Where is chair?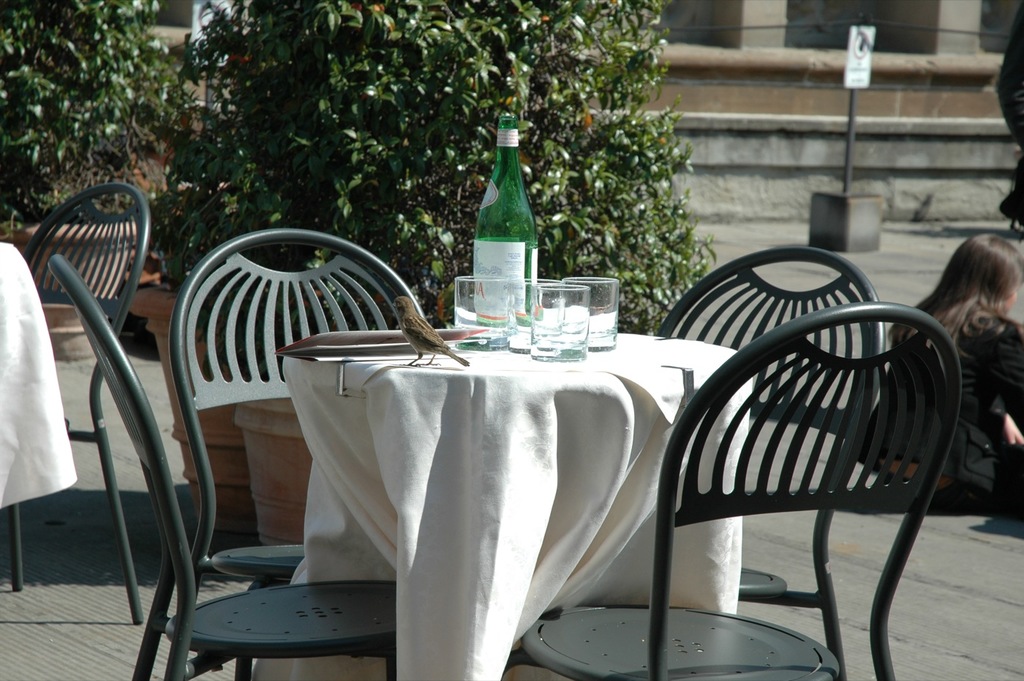
select_region(161, 230, 424, 585).
